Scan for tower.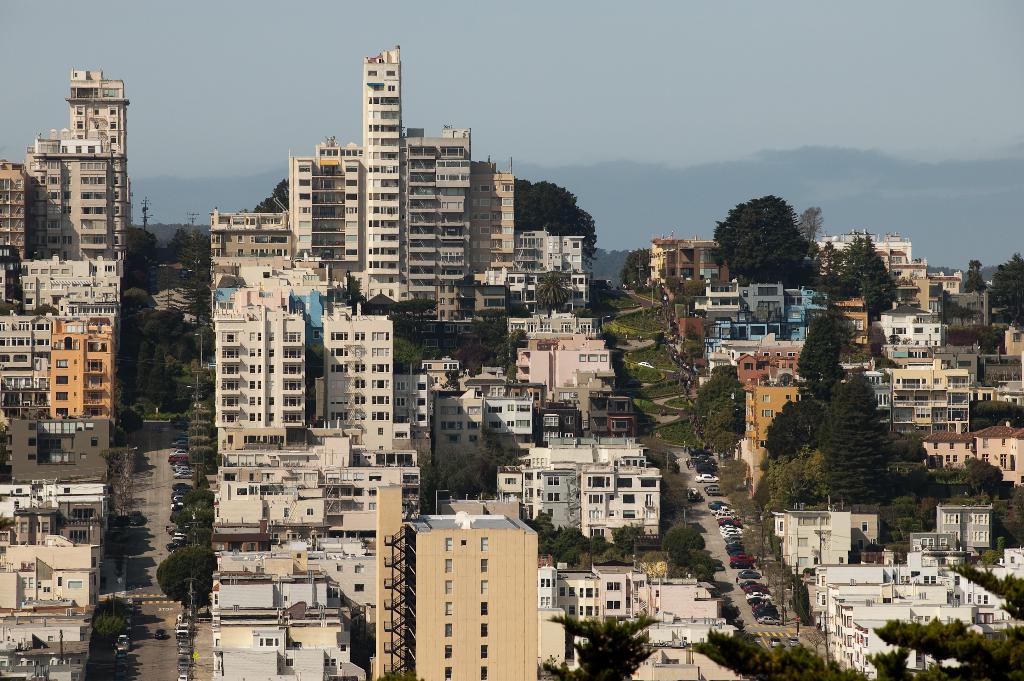
Scan result: l=65, t=73, r=132, b=269.
